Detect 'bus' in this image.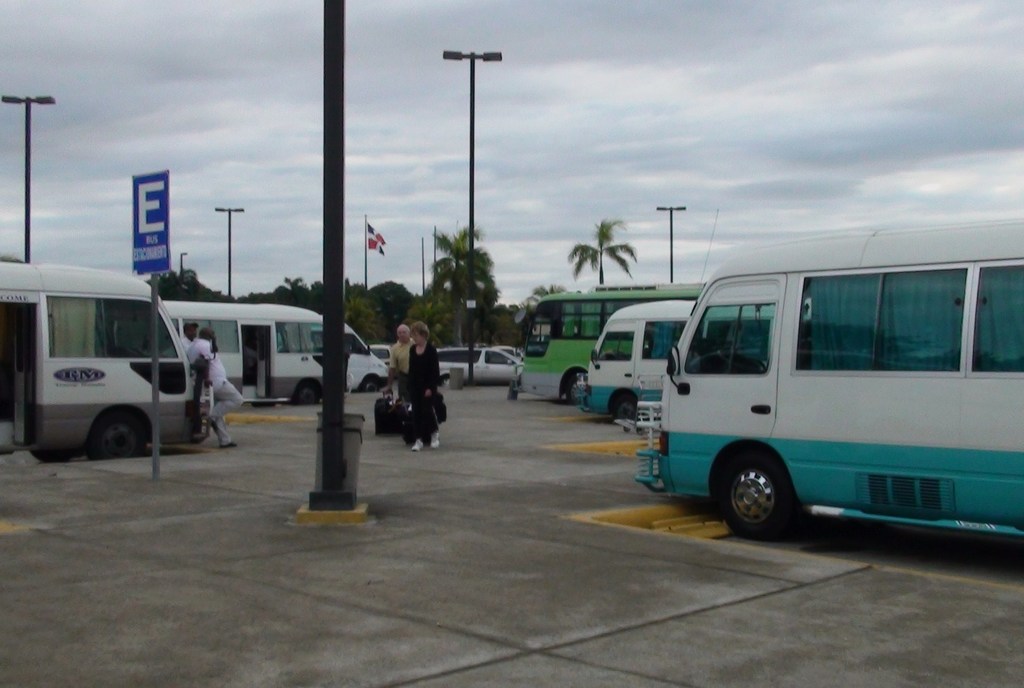
Detection: (573,298,818,422).
